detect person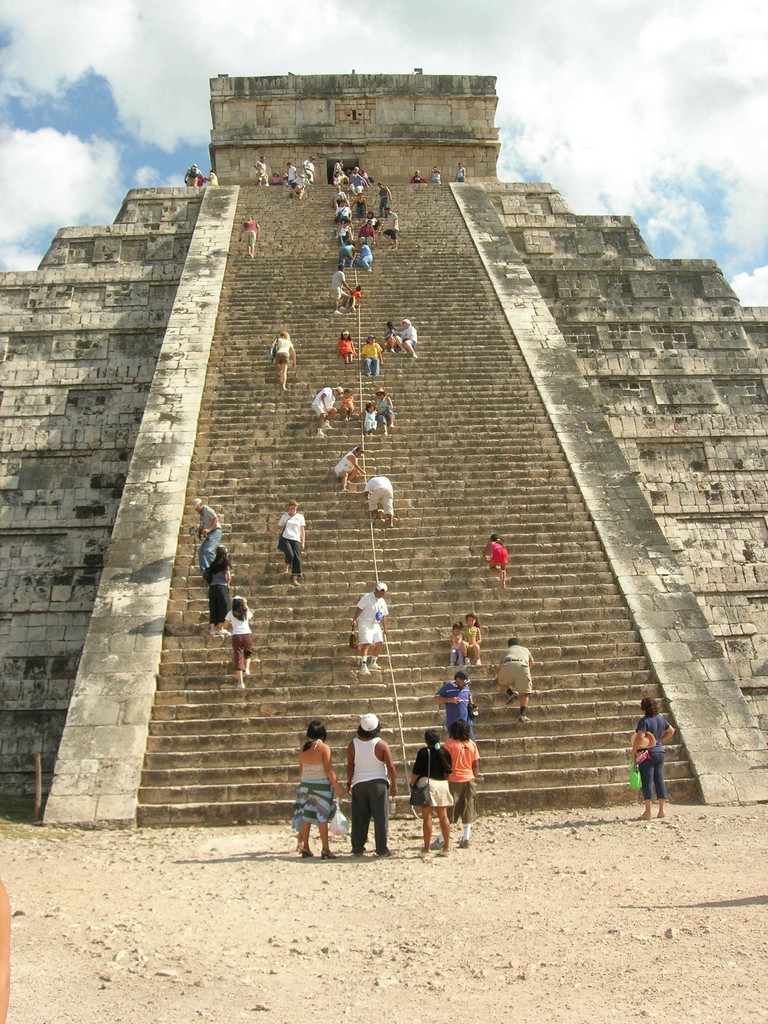
l=438, t=675, r=474, b=738
